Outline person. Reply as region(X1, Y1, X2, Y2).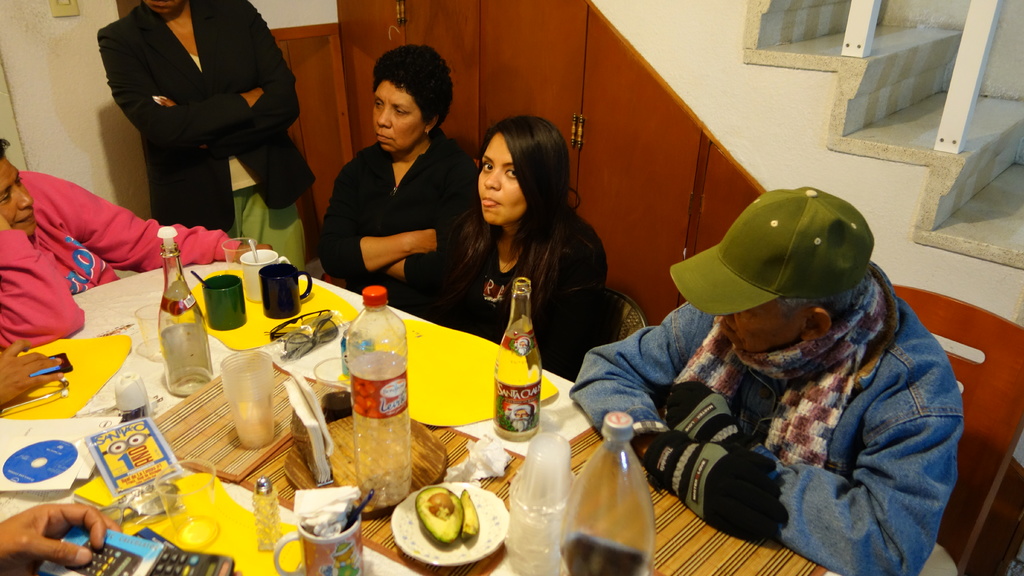
region(623, 170, 973, 575).
